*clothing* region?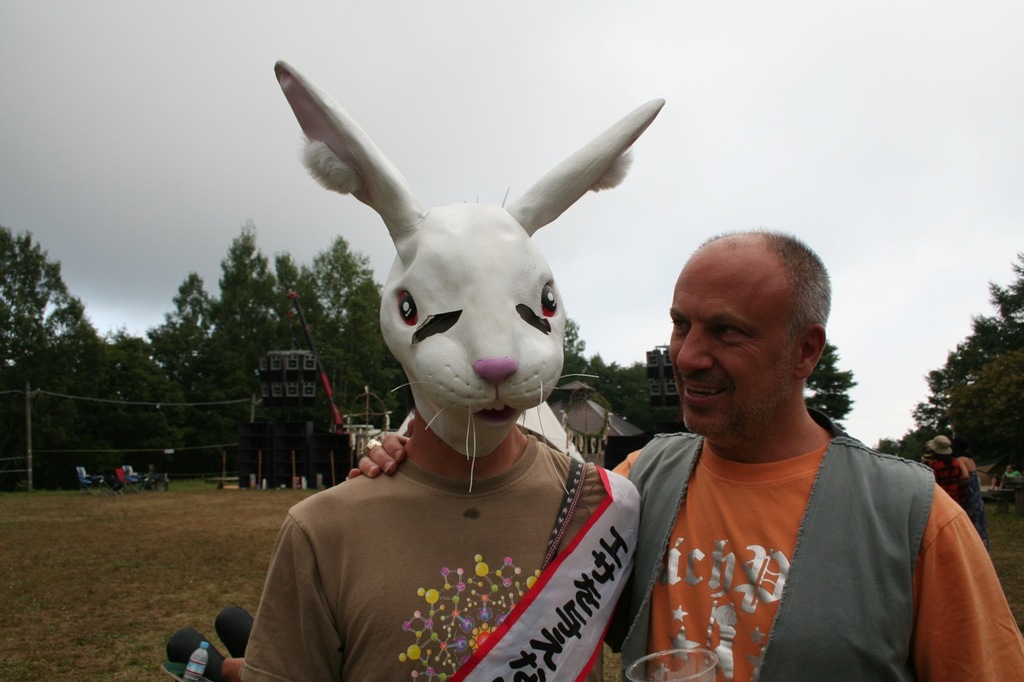
<region>926, 454, 959, 497</region>
